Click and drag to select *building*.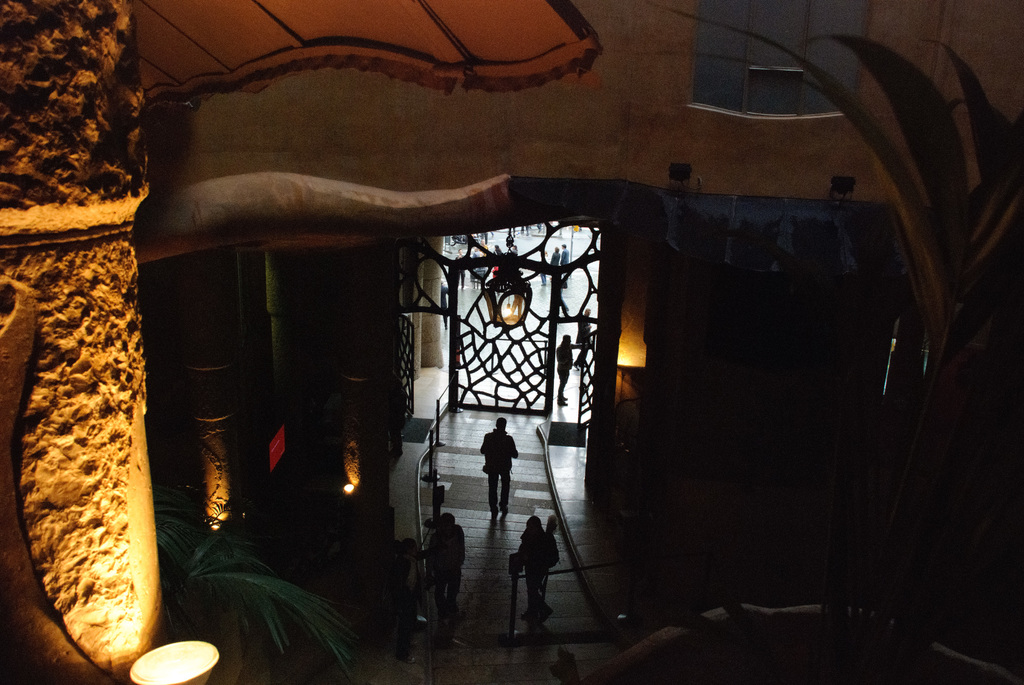
Selection: {"left": 0, "top": 0, "right": 1023, "bottom": 684}.
